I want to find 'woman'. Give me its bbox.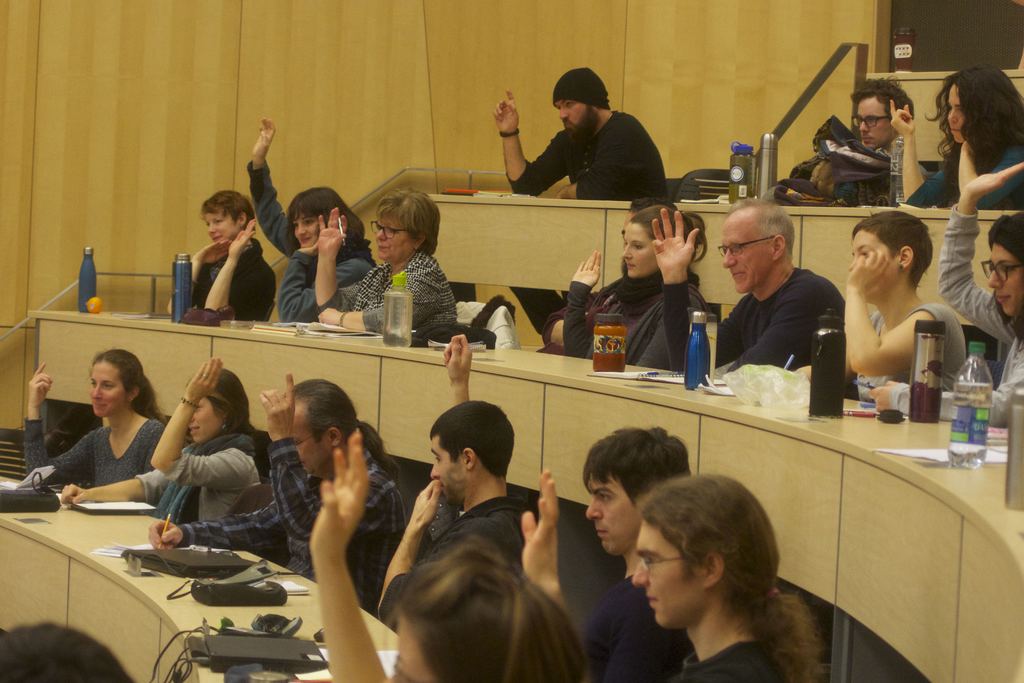
region(319, 429, 592, 682).
